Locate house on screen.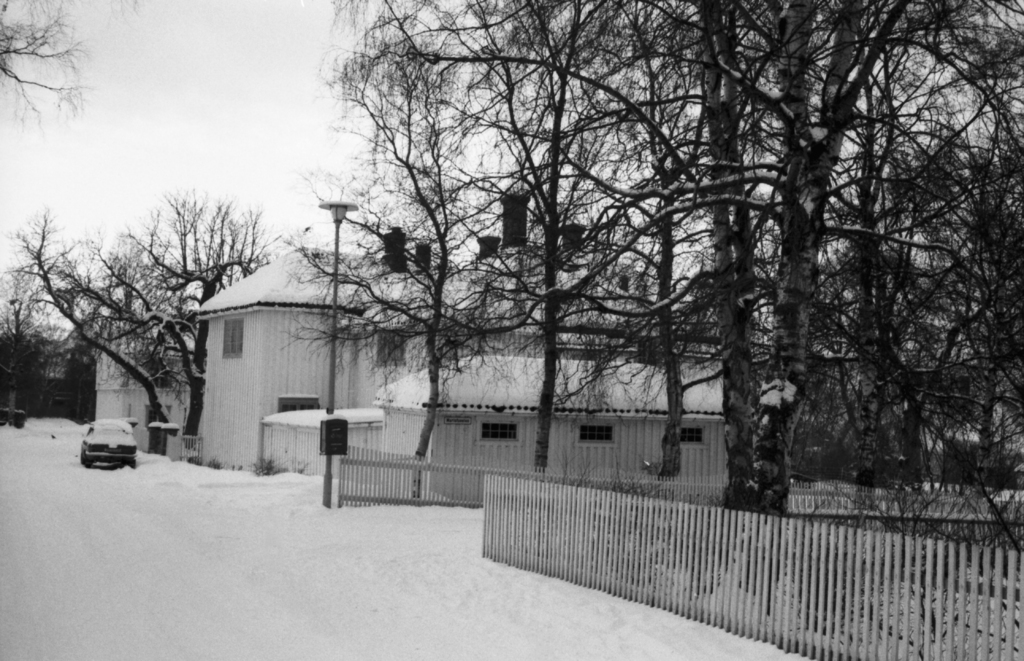
On screen at rect(159, 276, 353, 441).
